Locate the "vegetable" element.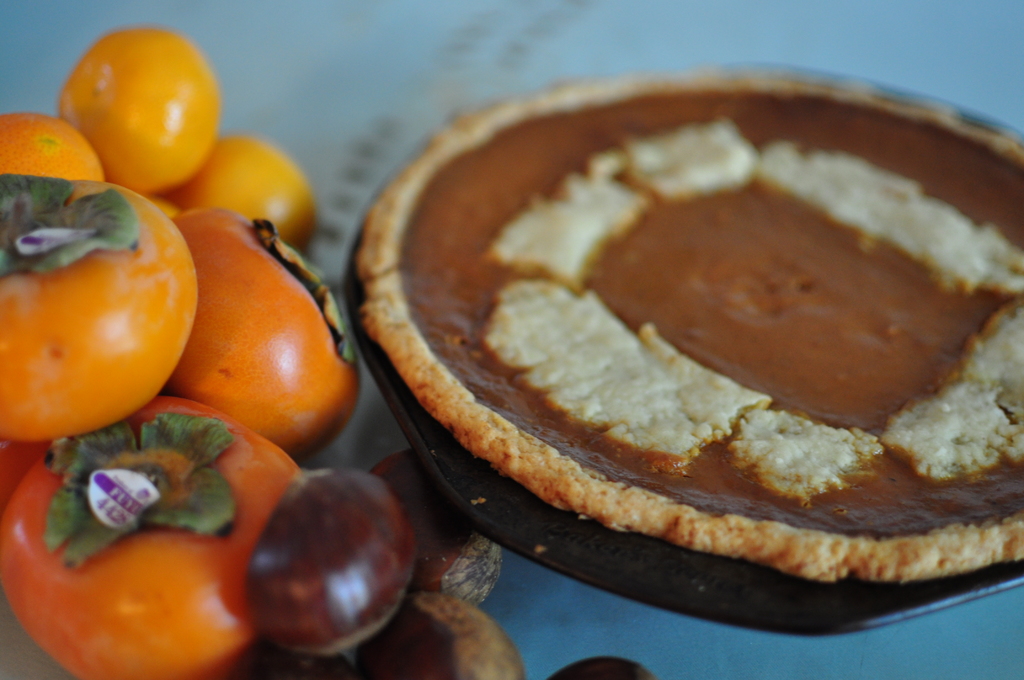
Element bbox: 12:178:186:442.
